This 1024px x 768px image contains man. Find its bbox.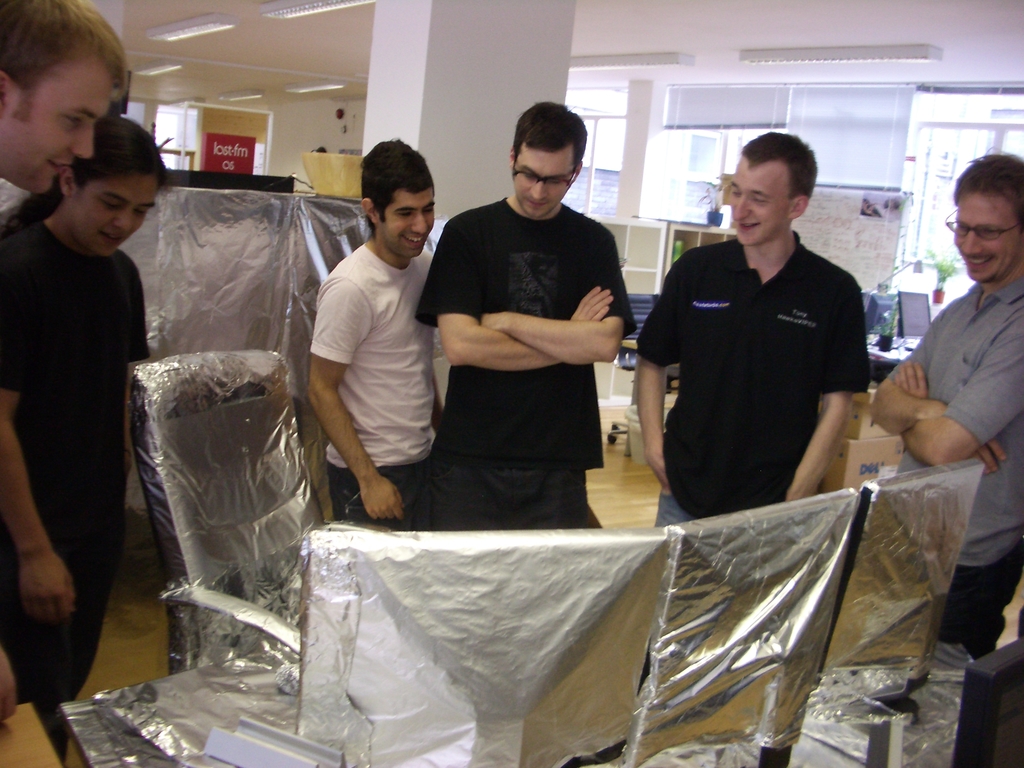
x1=300, y1=130, x2=429, y2=528.
